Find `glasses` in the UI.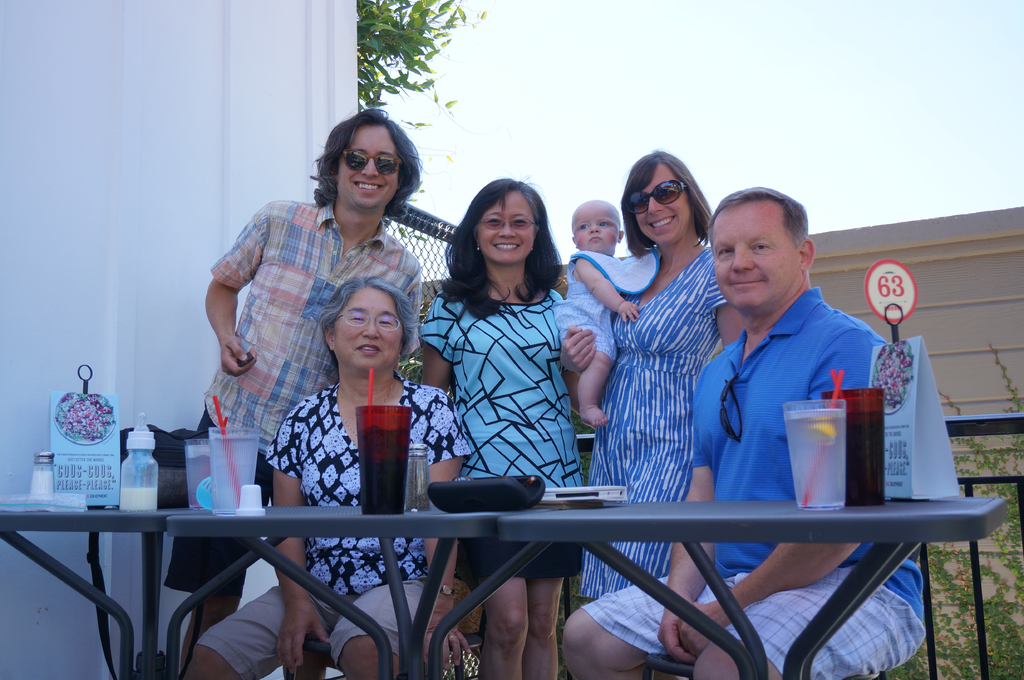
UI element at (476, 216, 539, 233).
